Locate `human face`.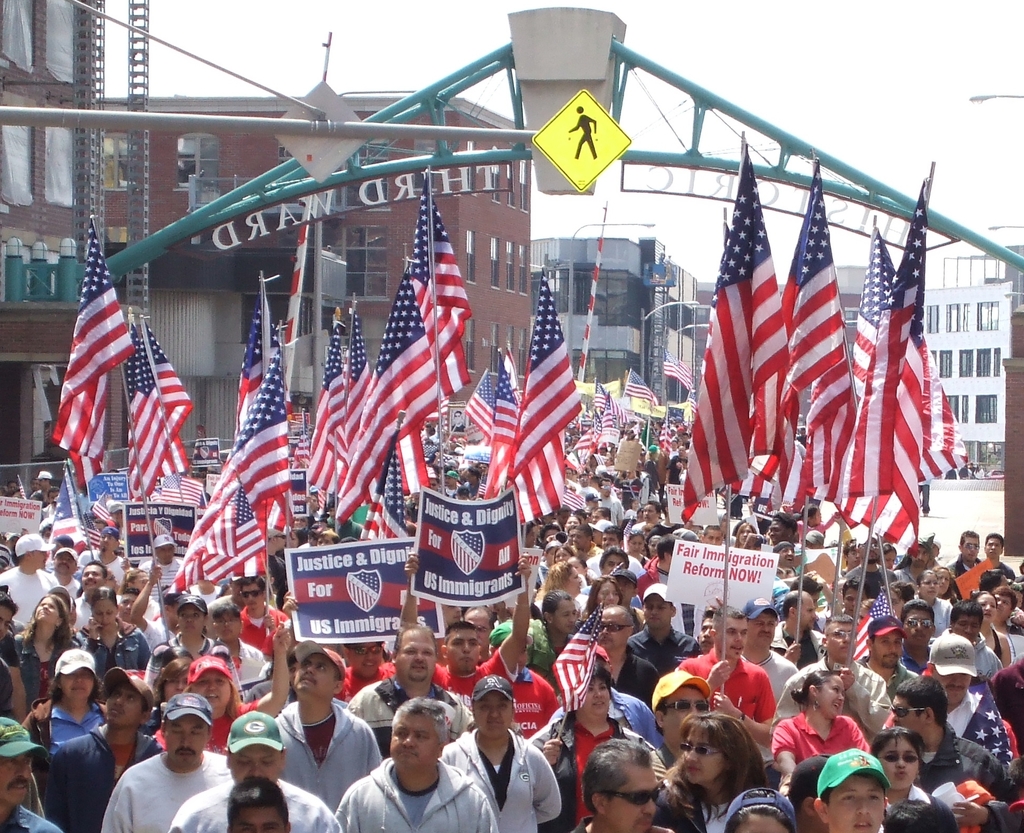
Bounding box: <box>826,778,886,832</box>.
